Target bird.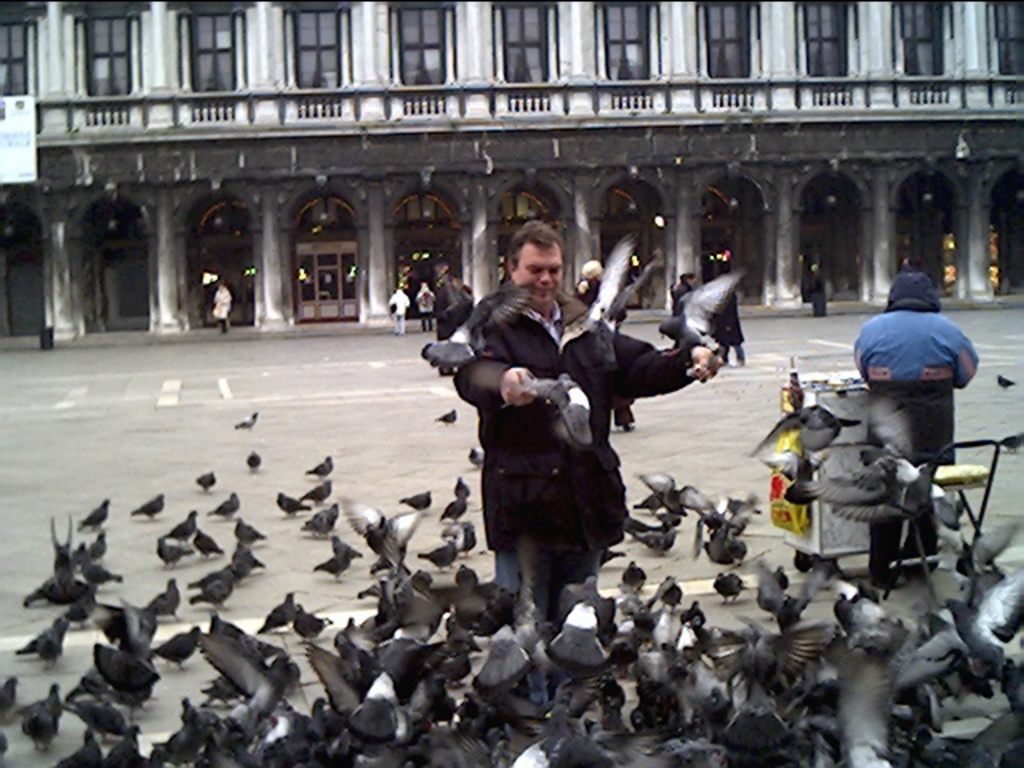
Target region: pyautogui.locateOnScreen(544, 371, 597, 450).
